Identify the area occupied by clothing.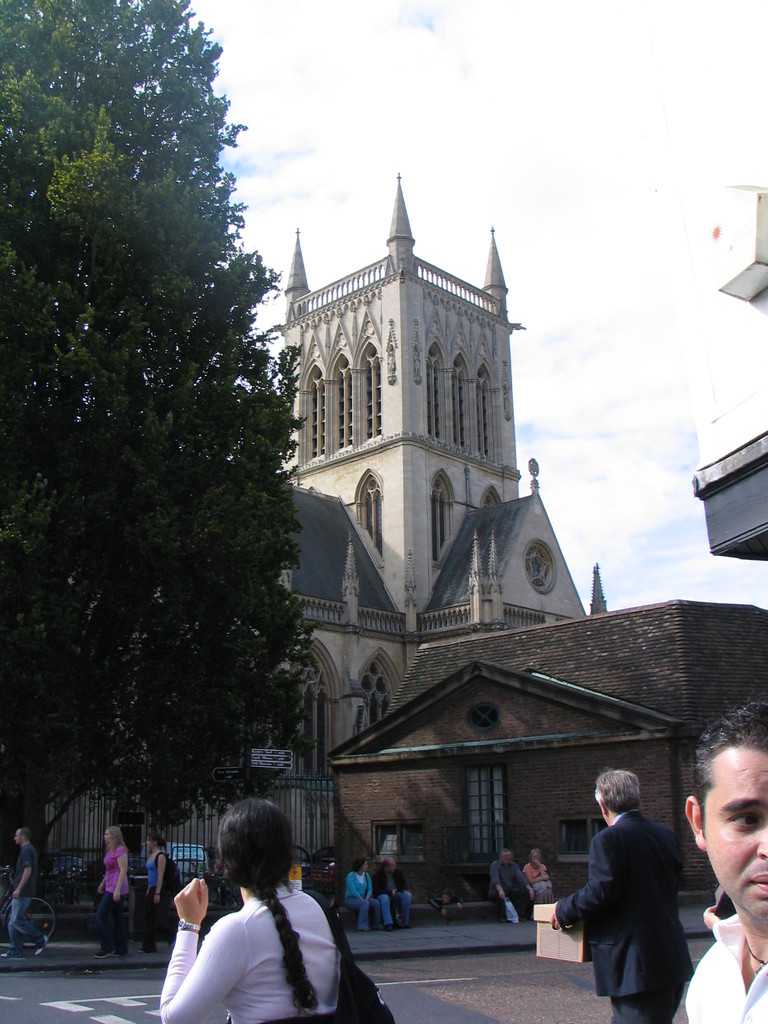
Area: 662/912/767/1023.
